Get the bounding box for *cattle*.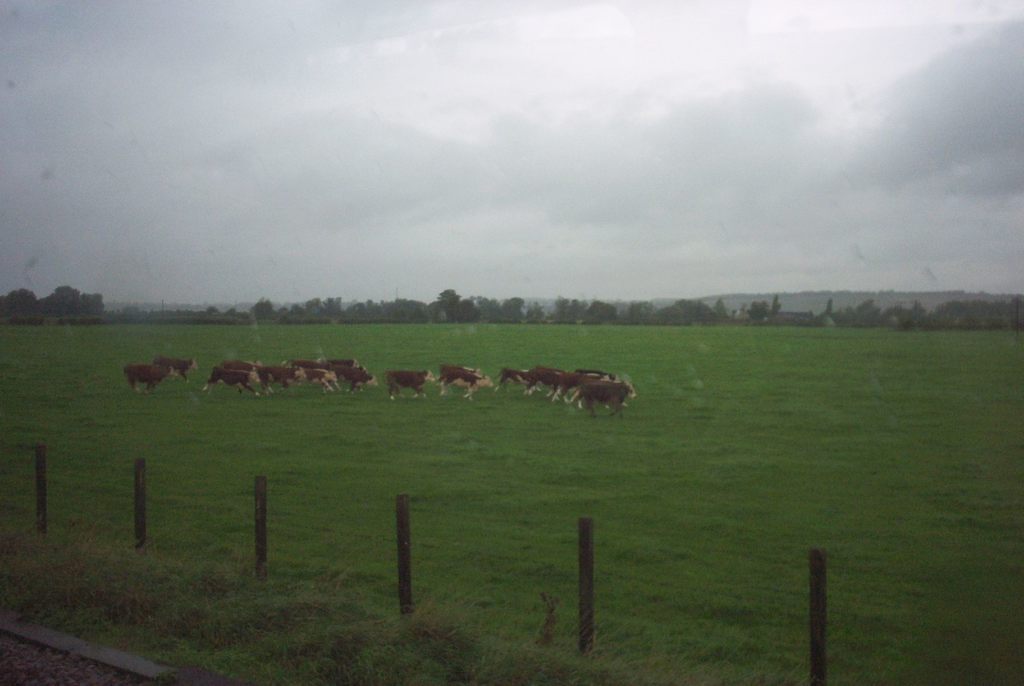
{"x1": 493, "y1": 368, "x2": 541, "y2": 392}.
